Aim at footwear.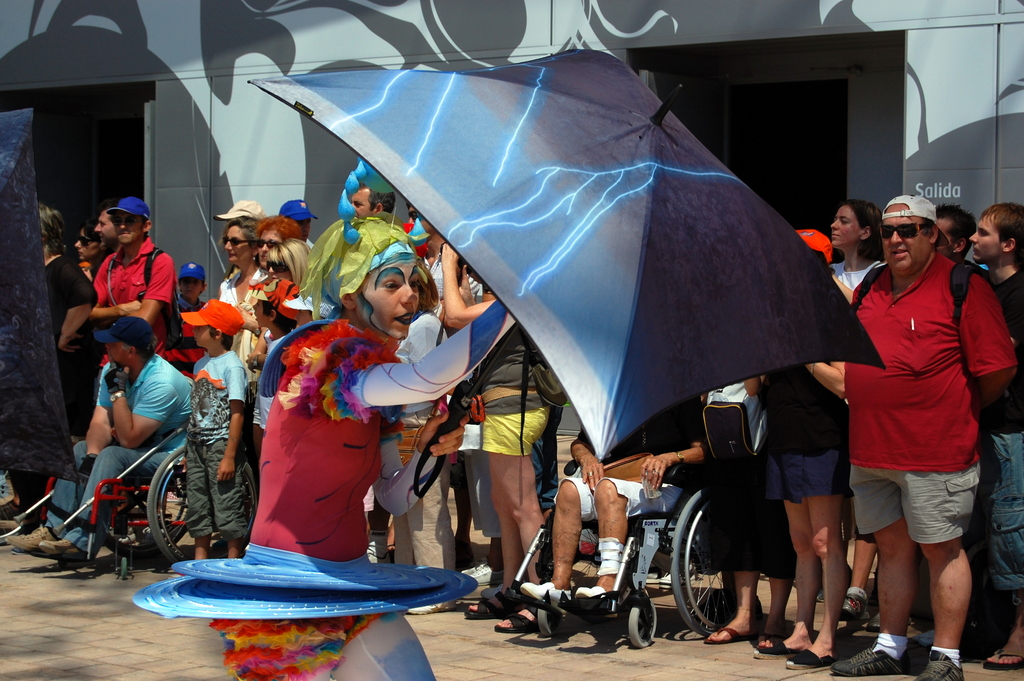
Aimed at left=497, top=607, right=539, bottom=629.
